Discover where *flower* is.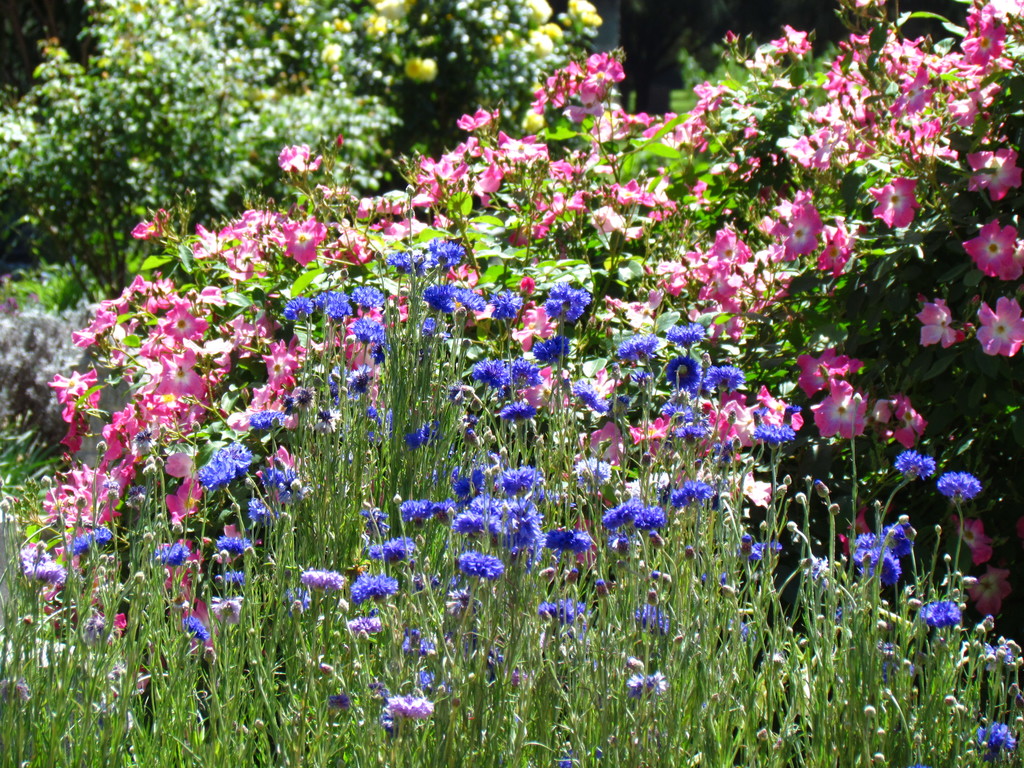
Discovered at {"left": 662, "top": 325, "right": 698, "bottom": 344}.
